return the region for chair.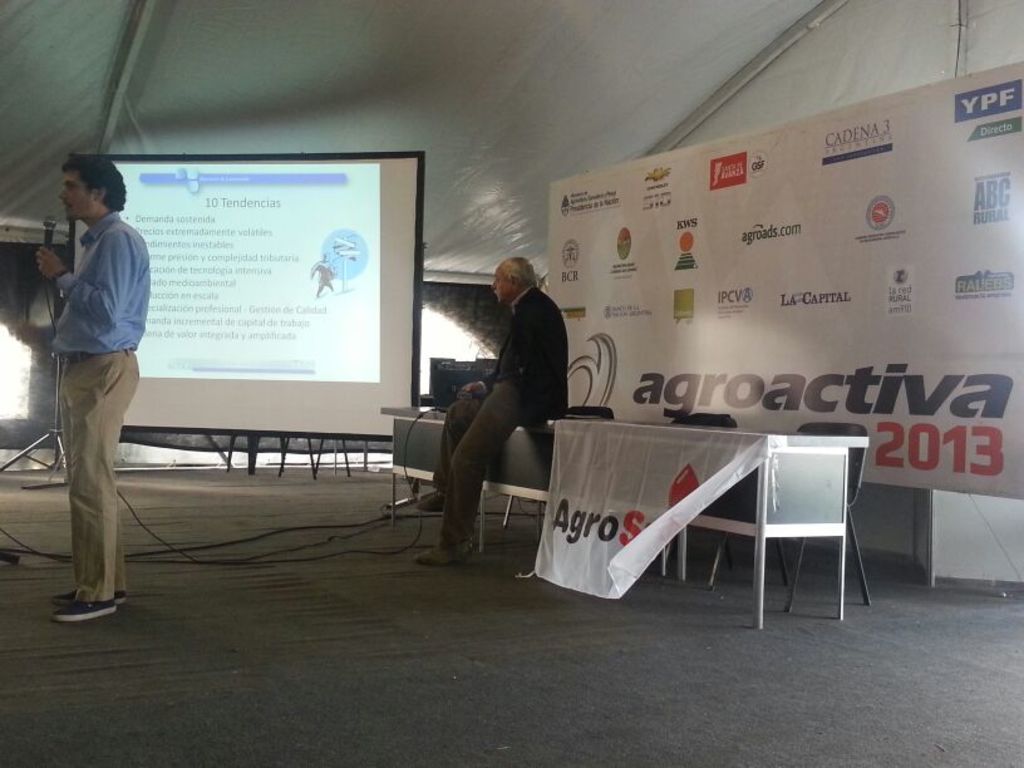
683, 428, 866, 610.
